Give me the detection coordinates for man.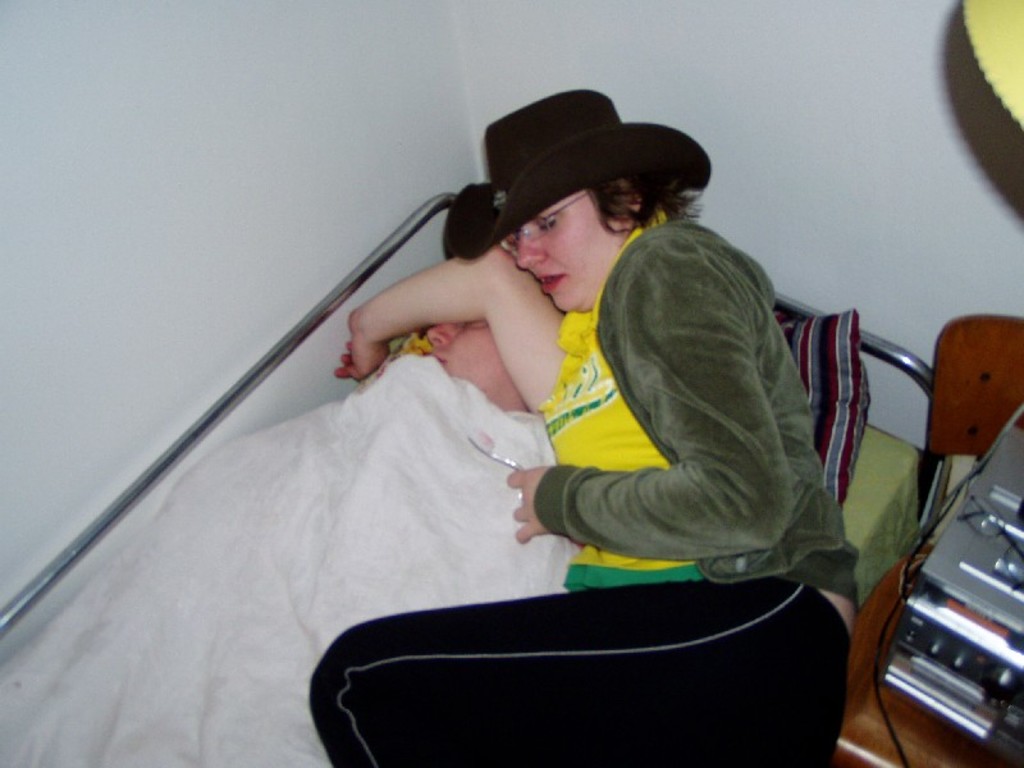
333/246/562/416.
